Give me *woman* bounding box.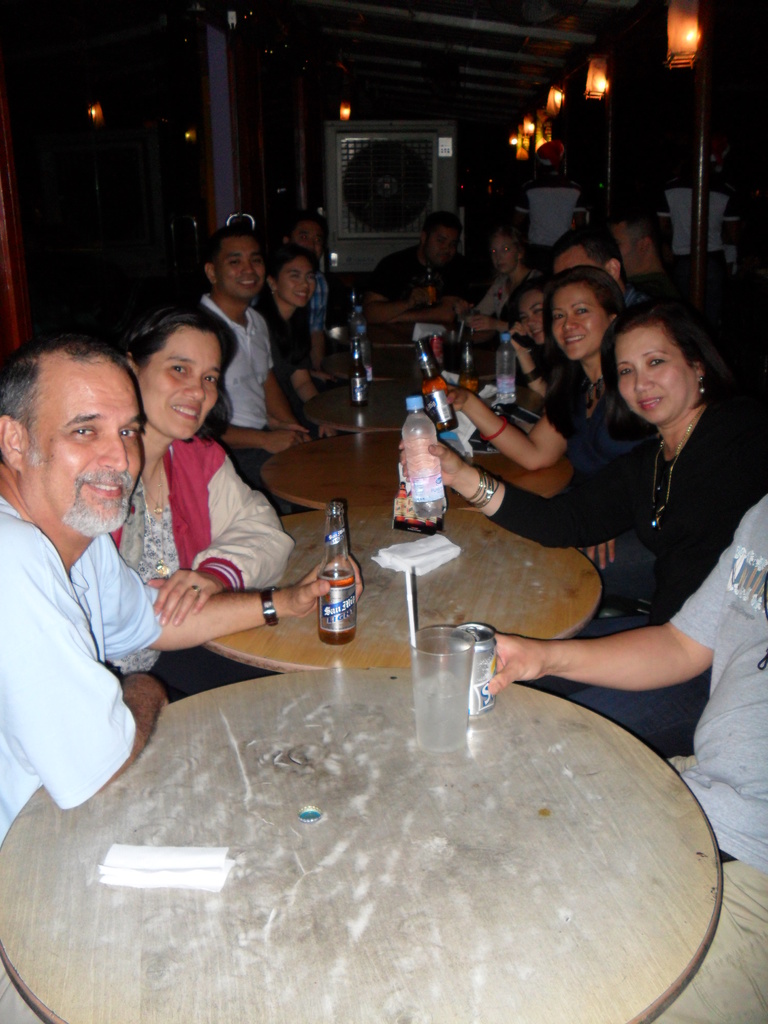
259/248/357/435.
